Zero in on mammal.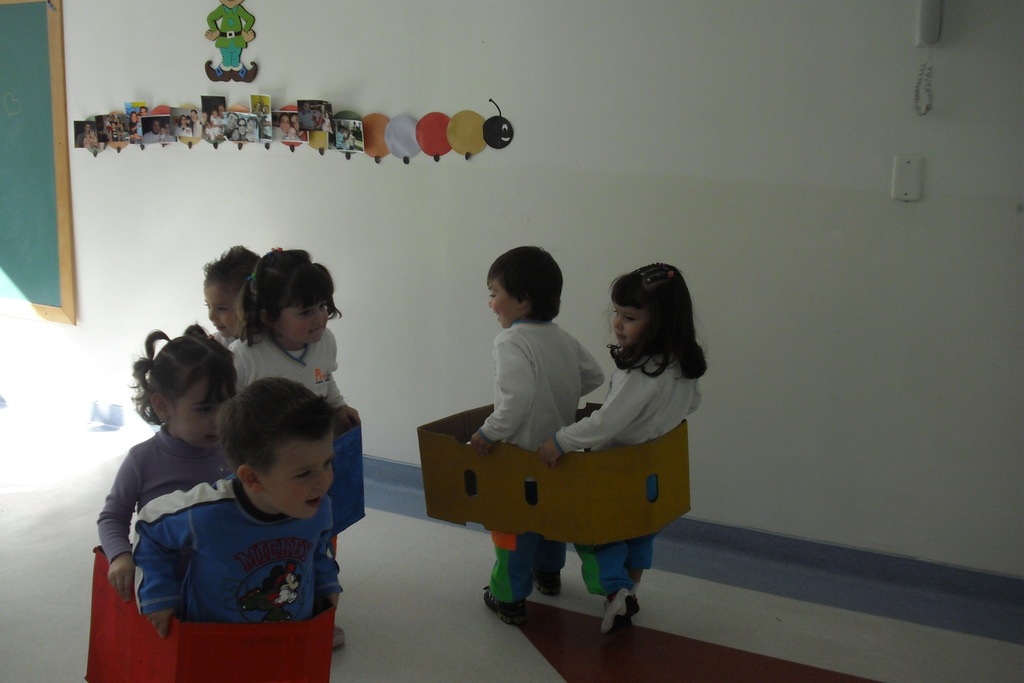
Zeroed in: x1=181 y1=117 x2=193 y2=136.
